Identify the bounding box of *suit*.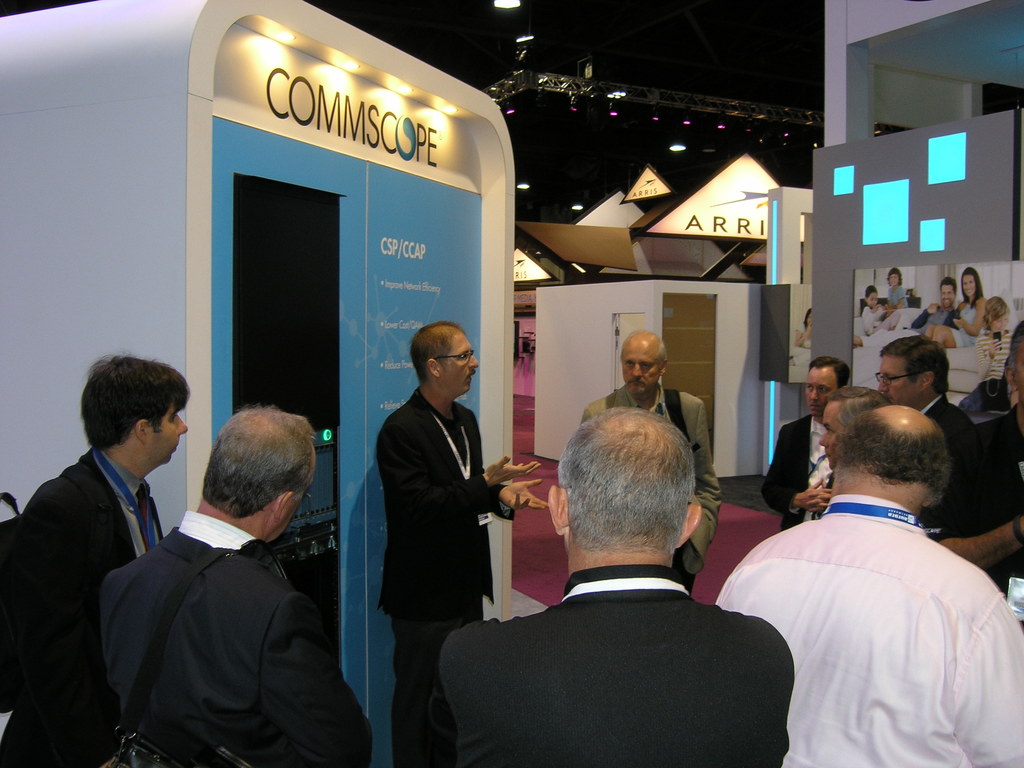
BBox(577, 388, 724, 598).
